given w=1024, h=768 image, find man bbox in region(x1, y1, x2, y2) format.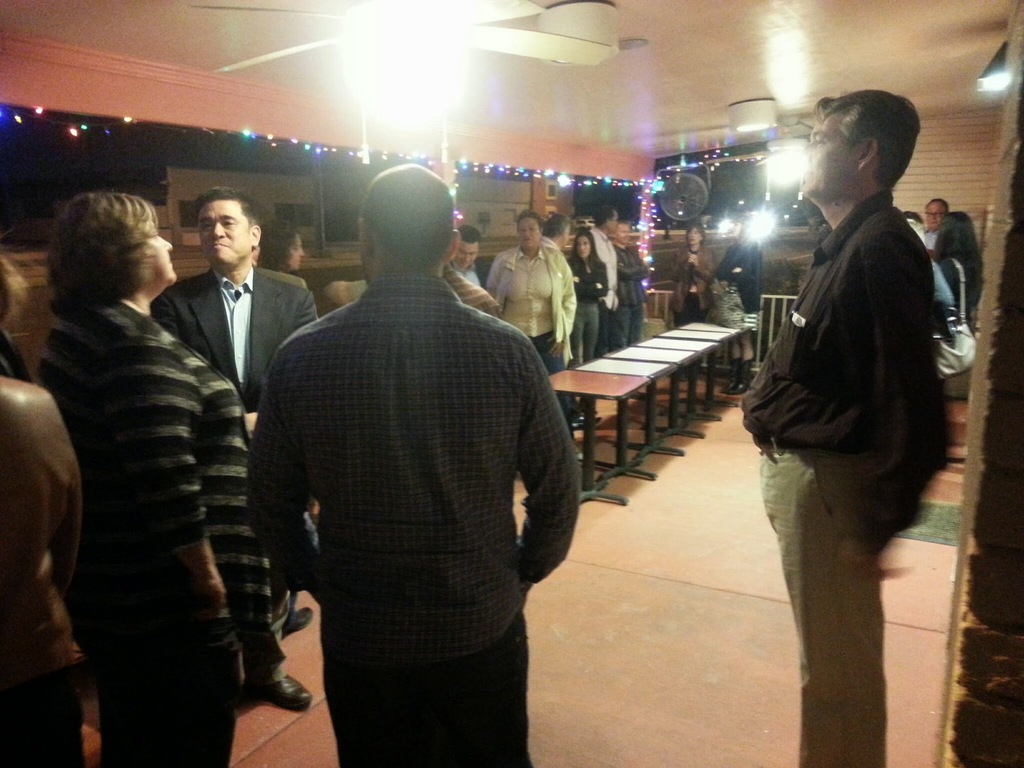
region(221, 134, 566, 767).
